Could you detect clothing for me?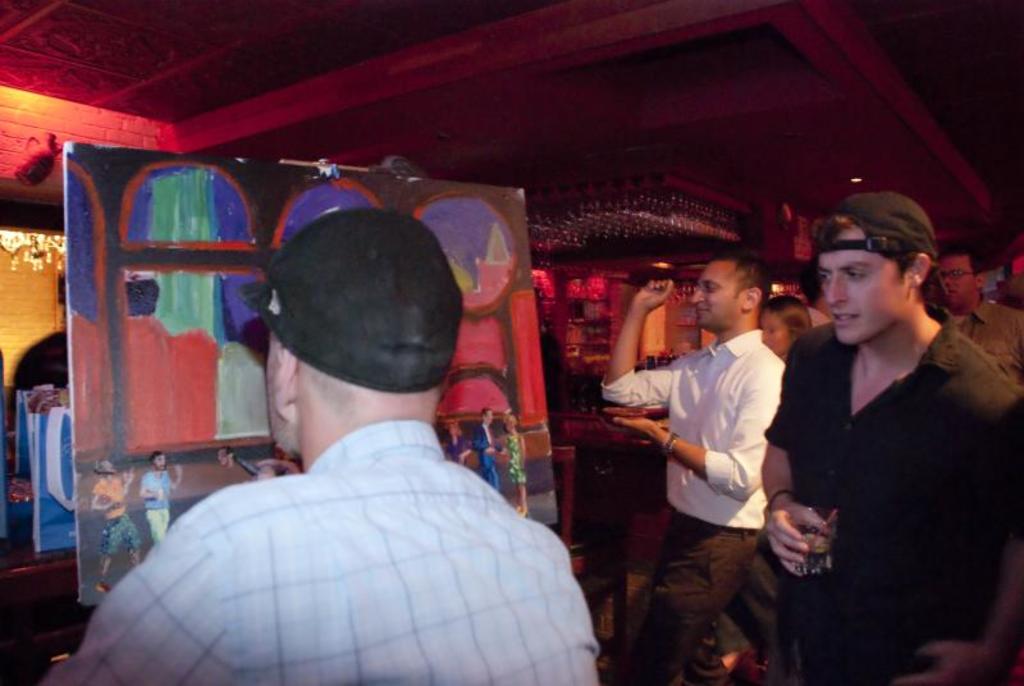
Detection result: select_region(652, 499, 785, 685).
